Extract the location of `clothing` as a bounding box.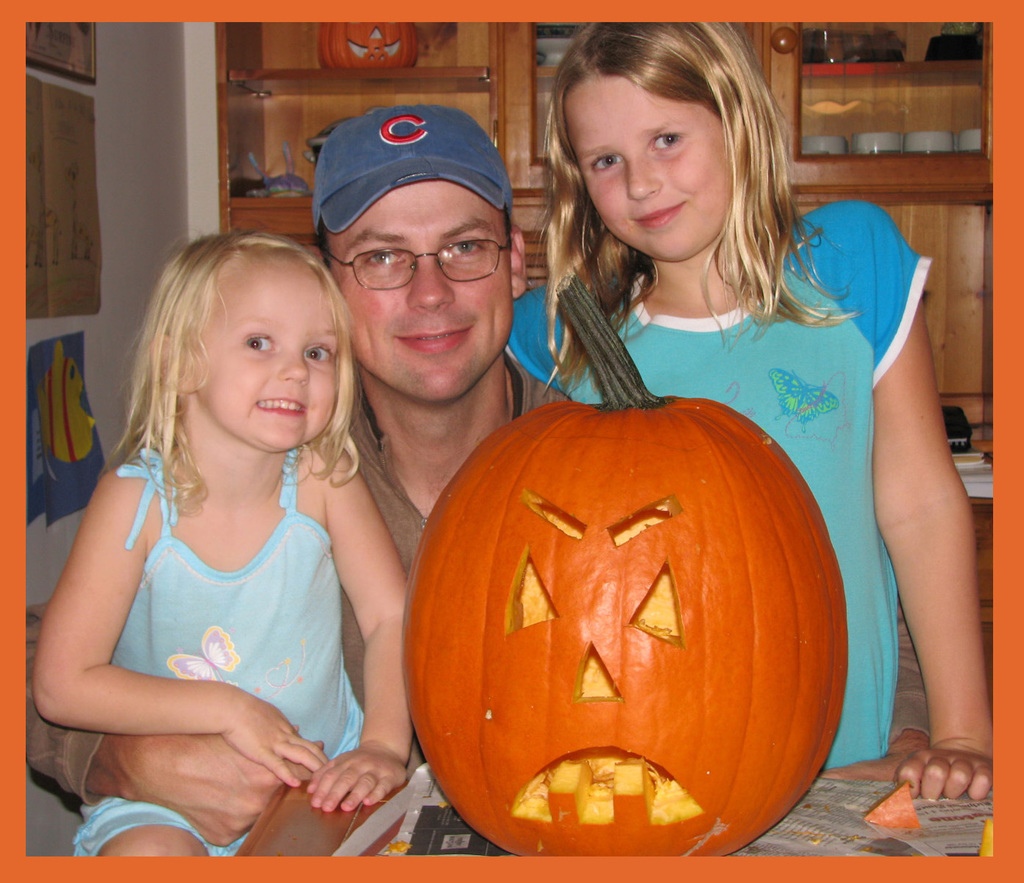
{"left": 74, "top": 435, "right": 369, "bottom": 858}.
